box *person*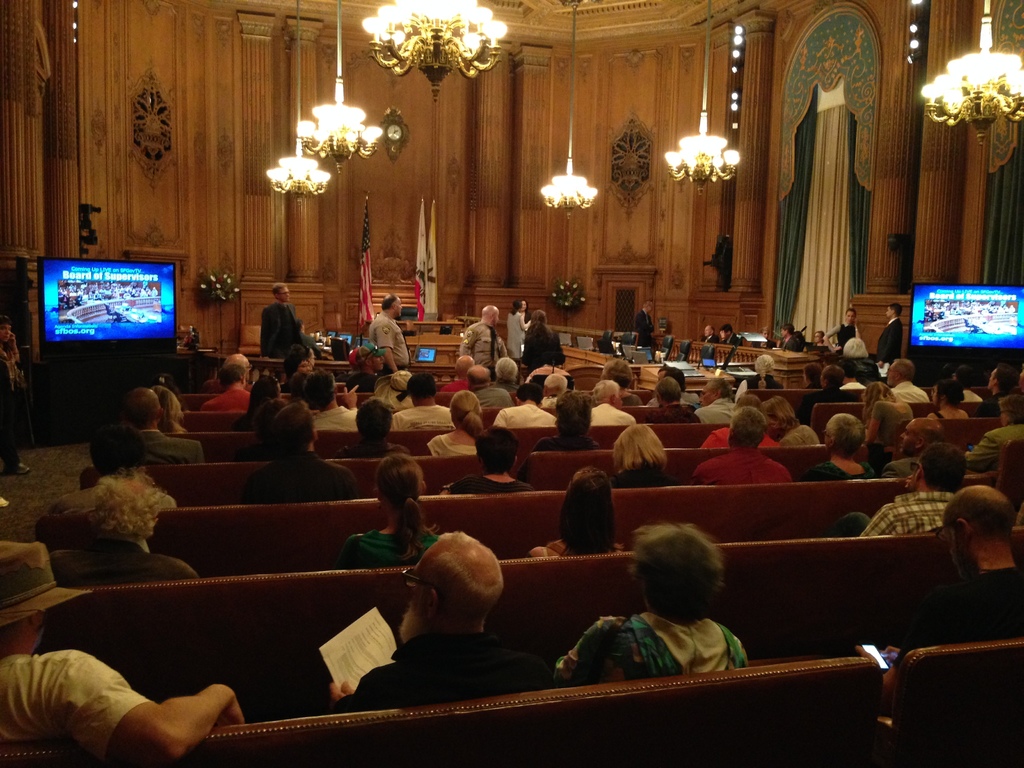
pyautogui.locateOnScreen(390, 372, 452, 432)
